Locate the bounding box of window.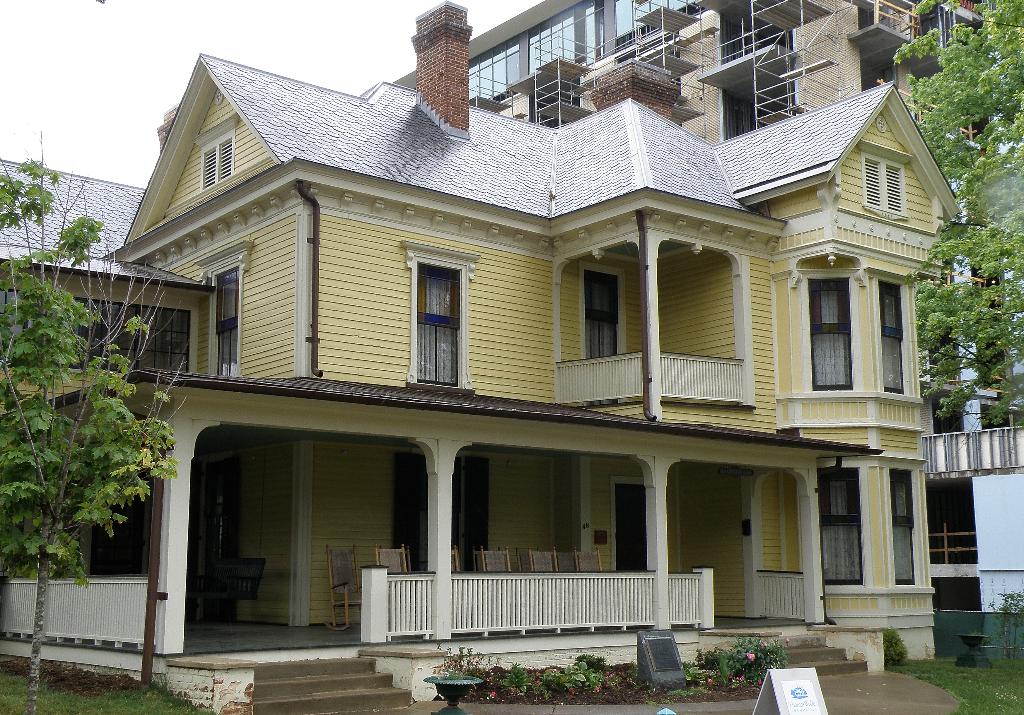
Bounding box: (858,138,914,221).
